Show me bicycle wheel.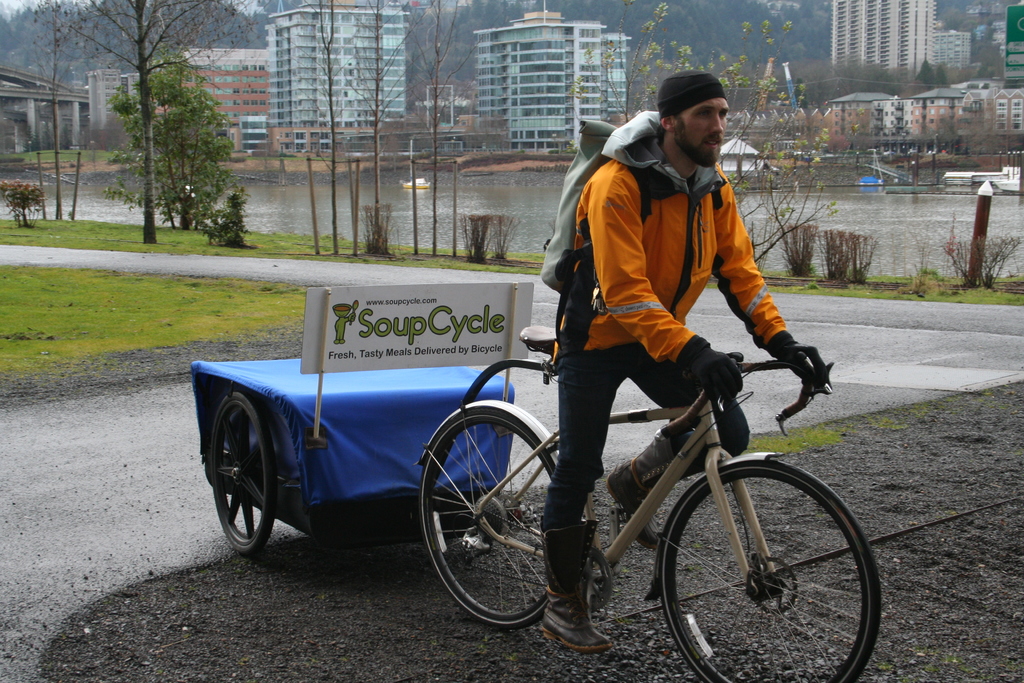
bicycle wheel is here: detection(419, 403, 562, 637).
